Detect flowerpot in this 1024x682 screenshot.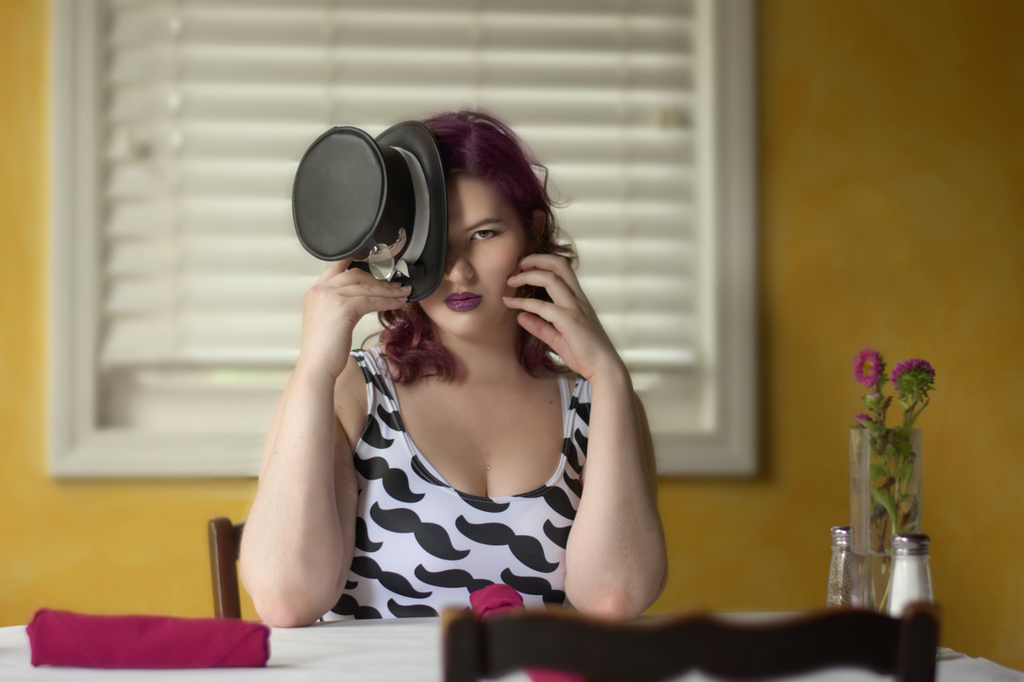
Detection: (left=852, top=423, right=922, bottom=615).
